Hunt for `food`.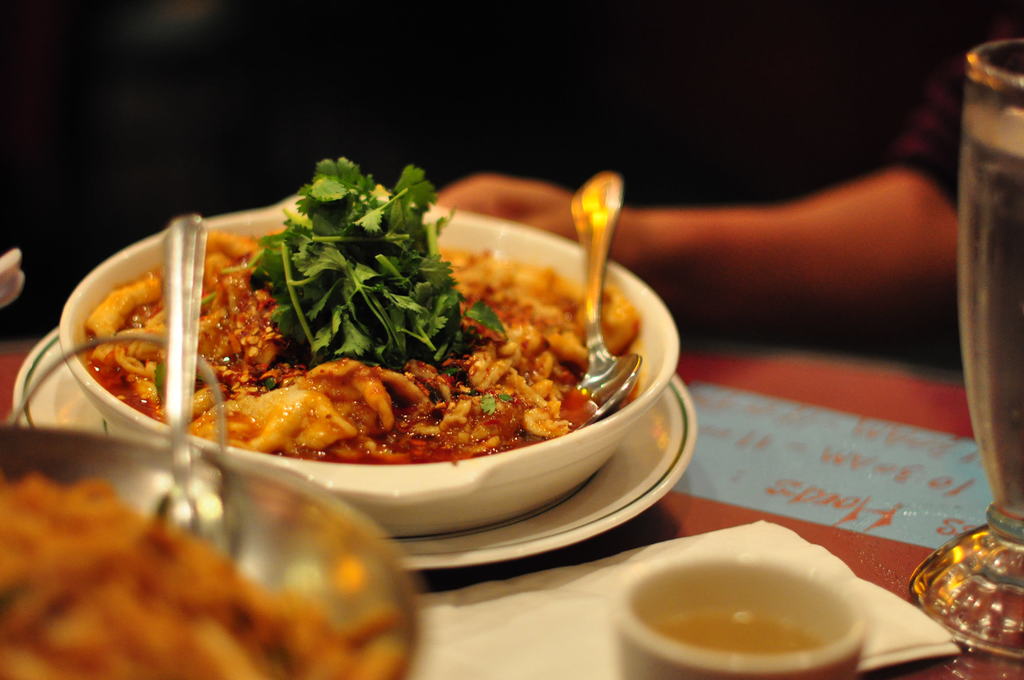
Hunted down at select_region(117, 171, 623, 481).
